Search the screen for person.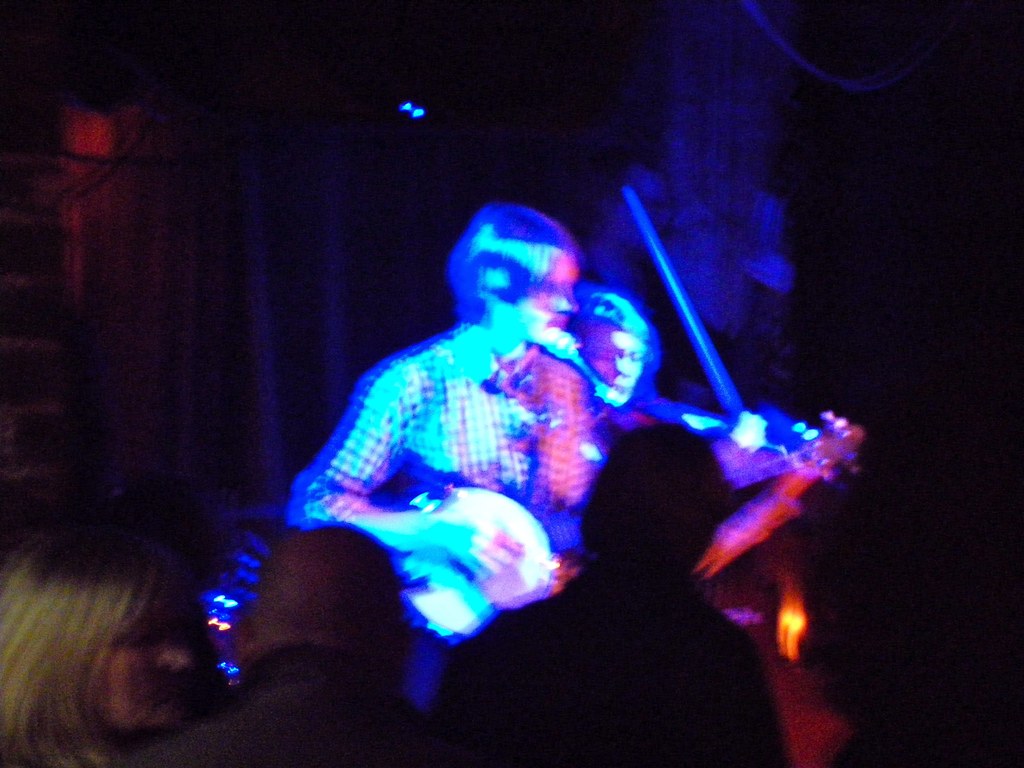
Found at [296,204,788,634].
